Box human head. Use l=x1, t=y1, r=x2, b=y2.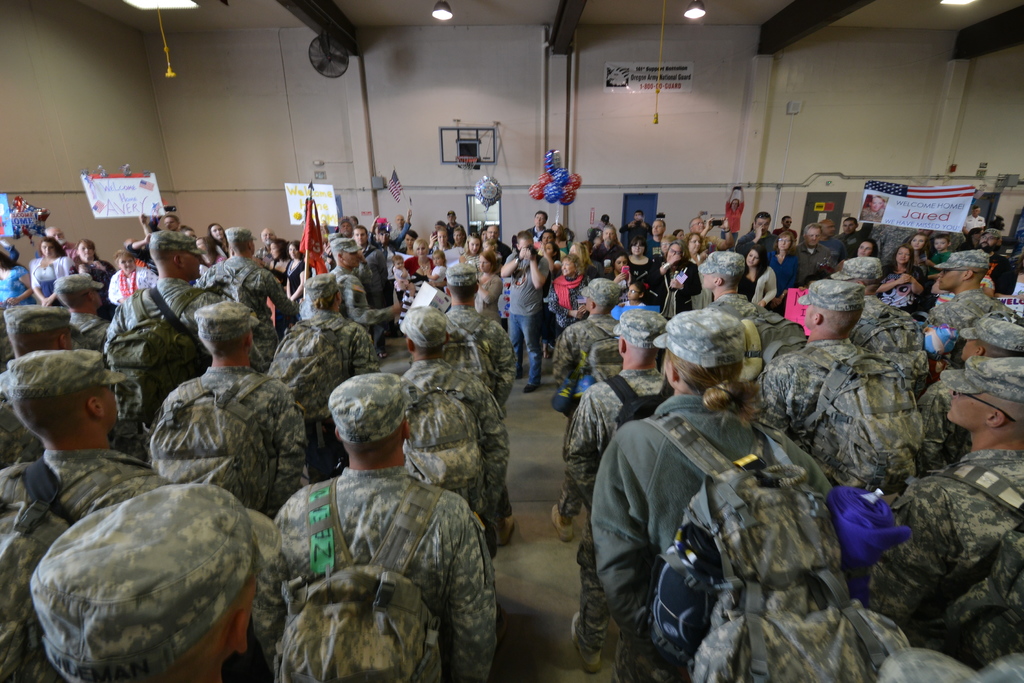
l=433, t=229, r=451, b=251.
